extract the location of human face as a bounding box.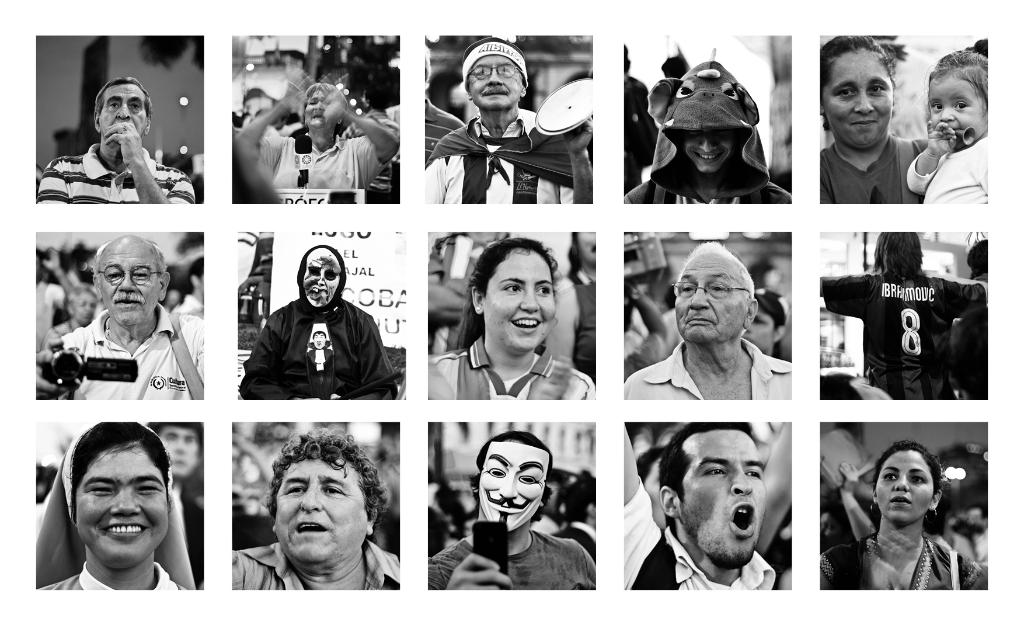
929/74/984/148.
